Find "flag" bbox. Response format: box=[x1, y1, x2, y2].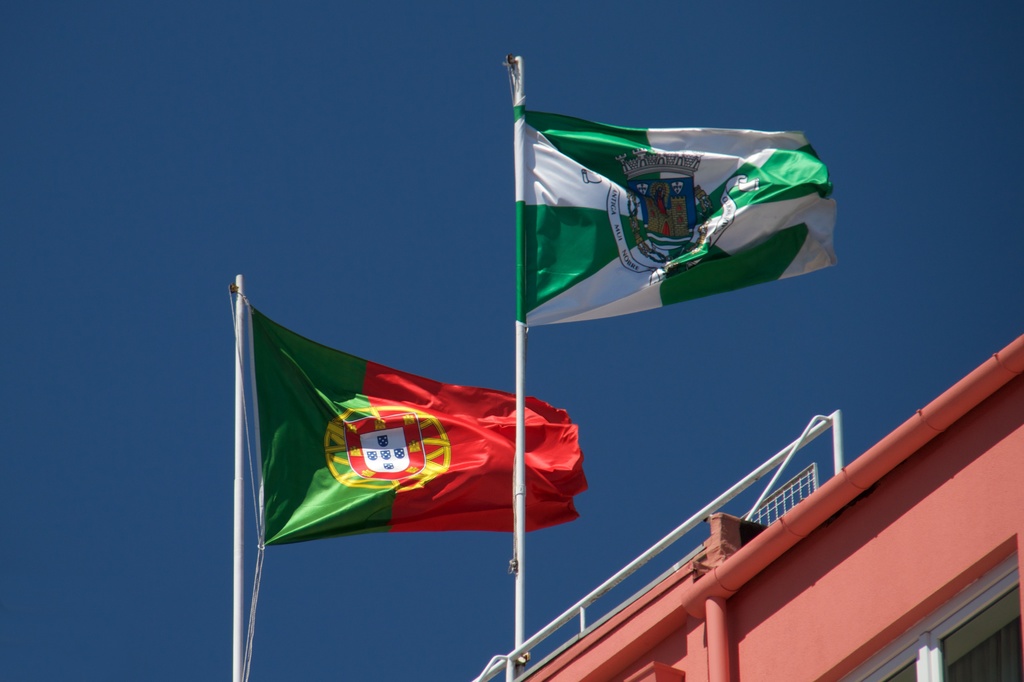
box=[515, 105, 836, 328].
